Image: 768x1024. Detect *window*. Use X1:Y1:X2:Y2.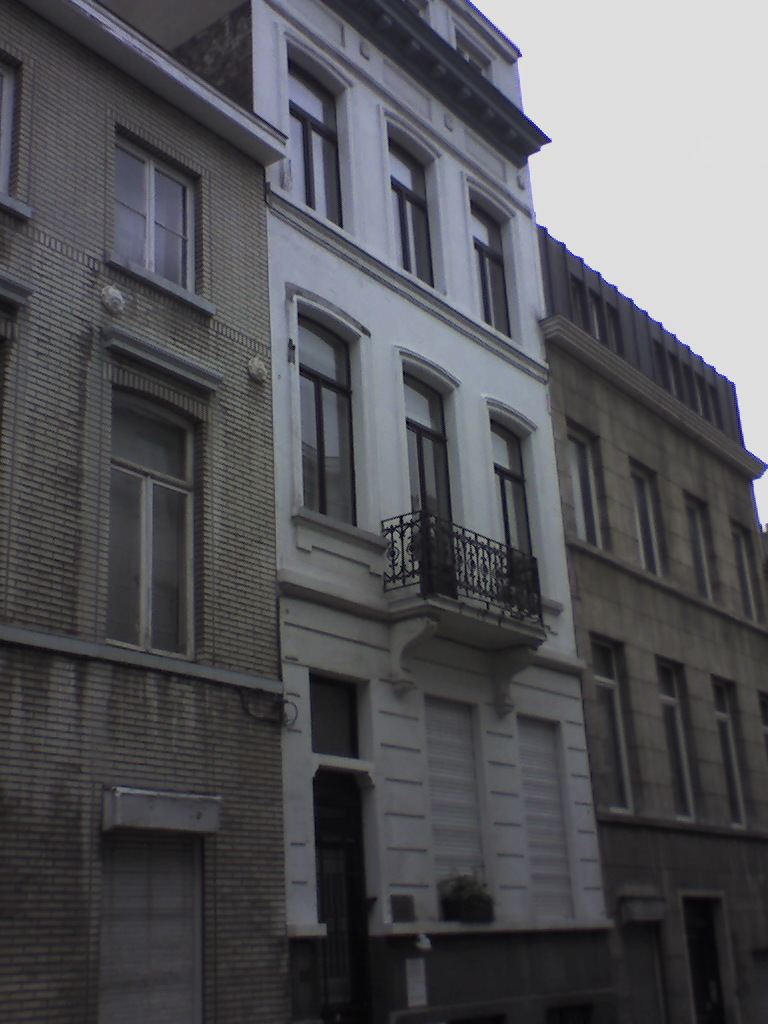
654:657:698:826.
